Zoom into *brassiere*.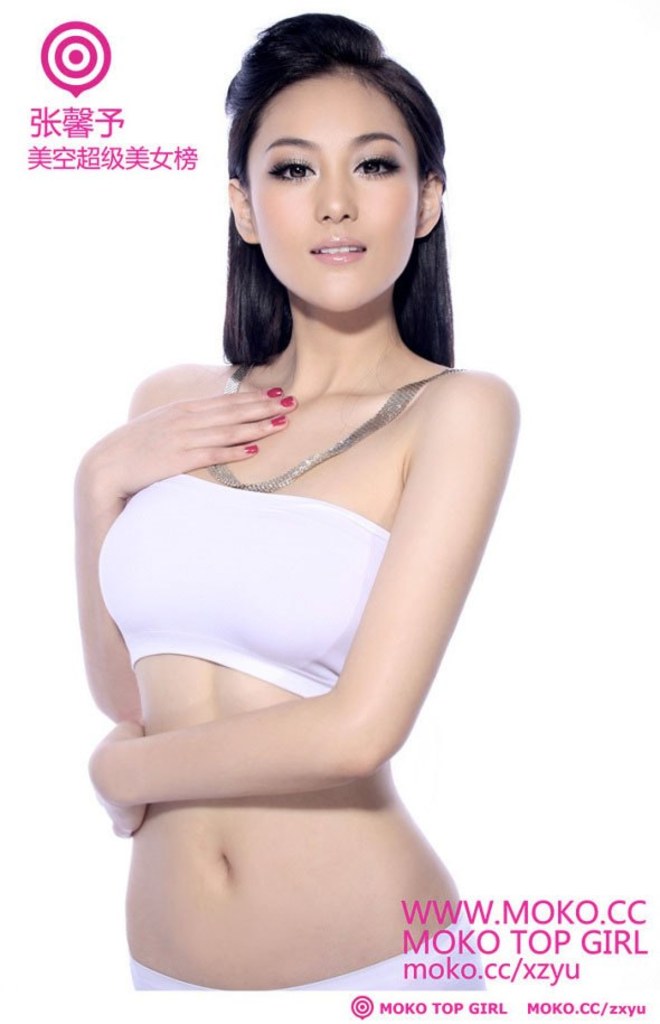
Zoom target: detection(95, 470, 386, 705).
